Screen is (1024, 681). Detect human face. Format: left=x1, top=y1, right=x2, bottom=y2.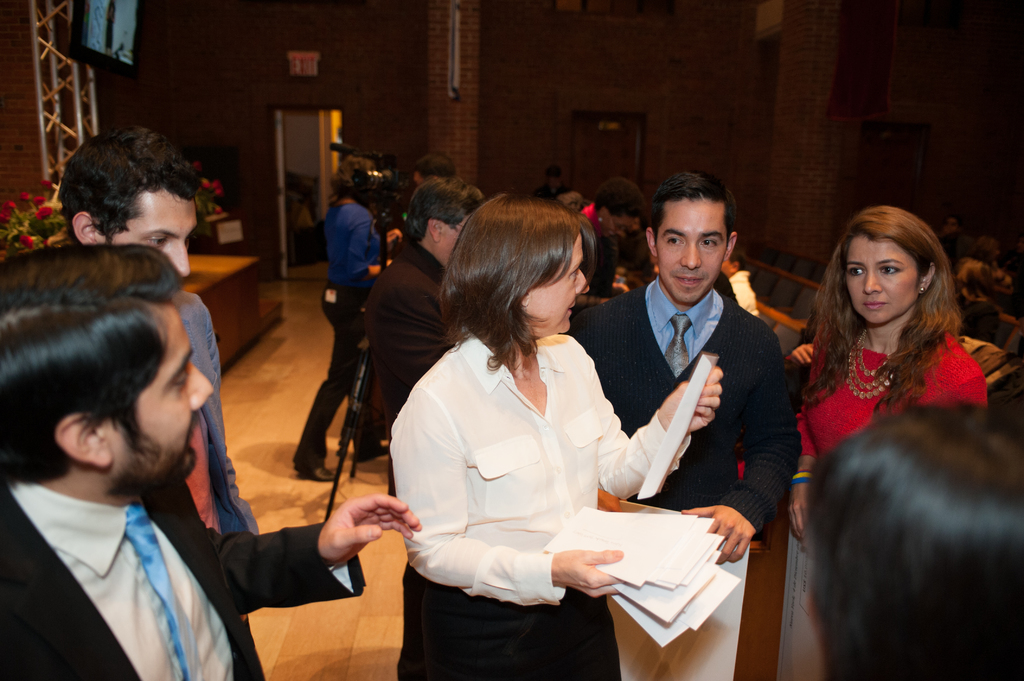
left=111, top=302, right=217, bottom=495.
